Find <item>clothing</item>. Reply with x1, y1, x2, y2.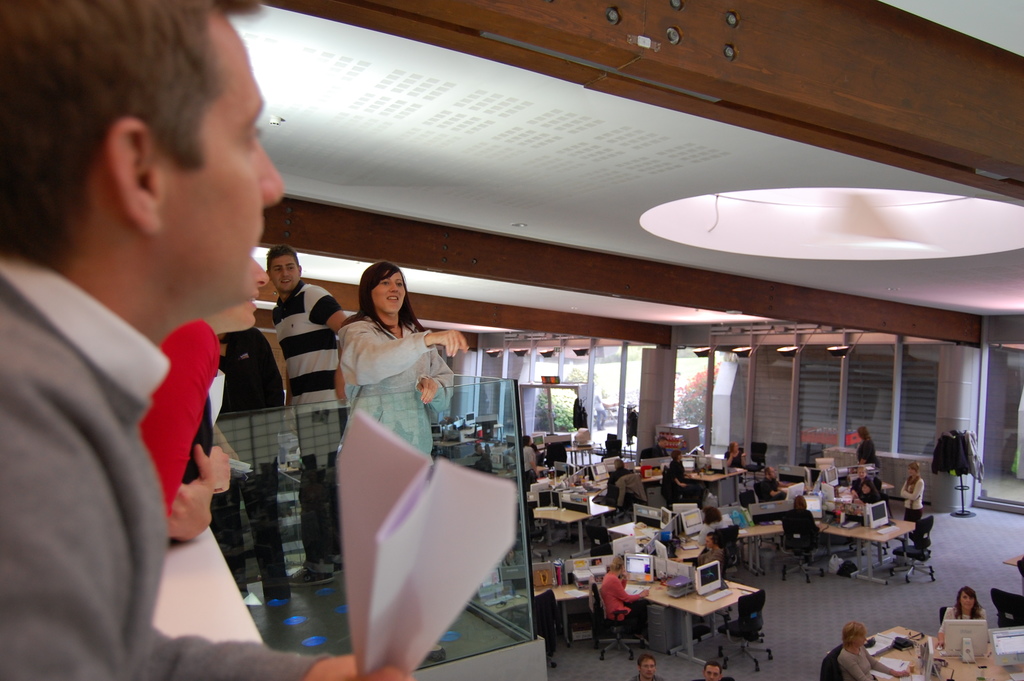
273, 284, 350, 571.
